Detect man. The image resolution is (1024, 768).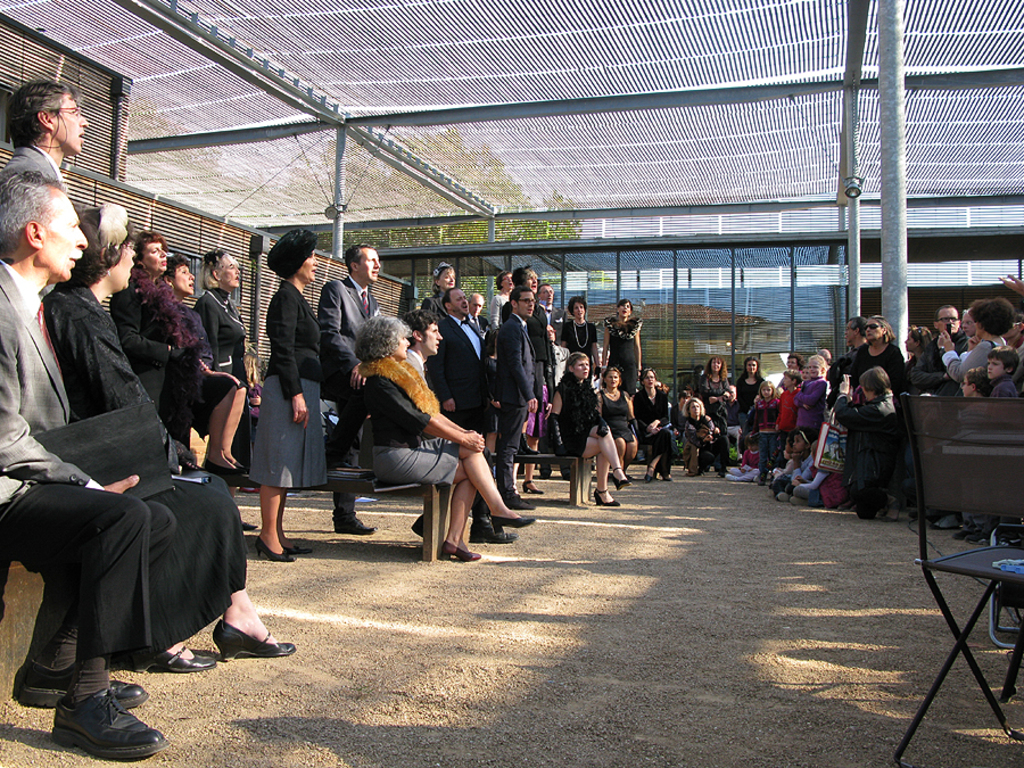
428, 288, 486, 436.
